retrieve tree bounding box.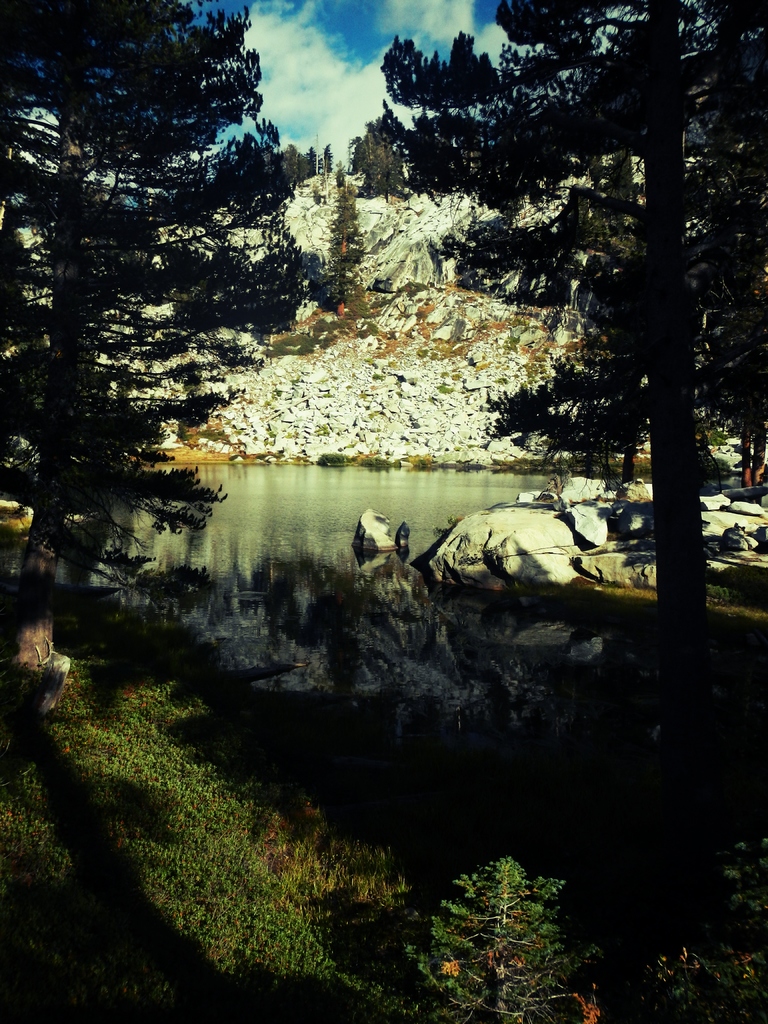
Bounding box: (346, 0, 767, 620).
